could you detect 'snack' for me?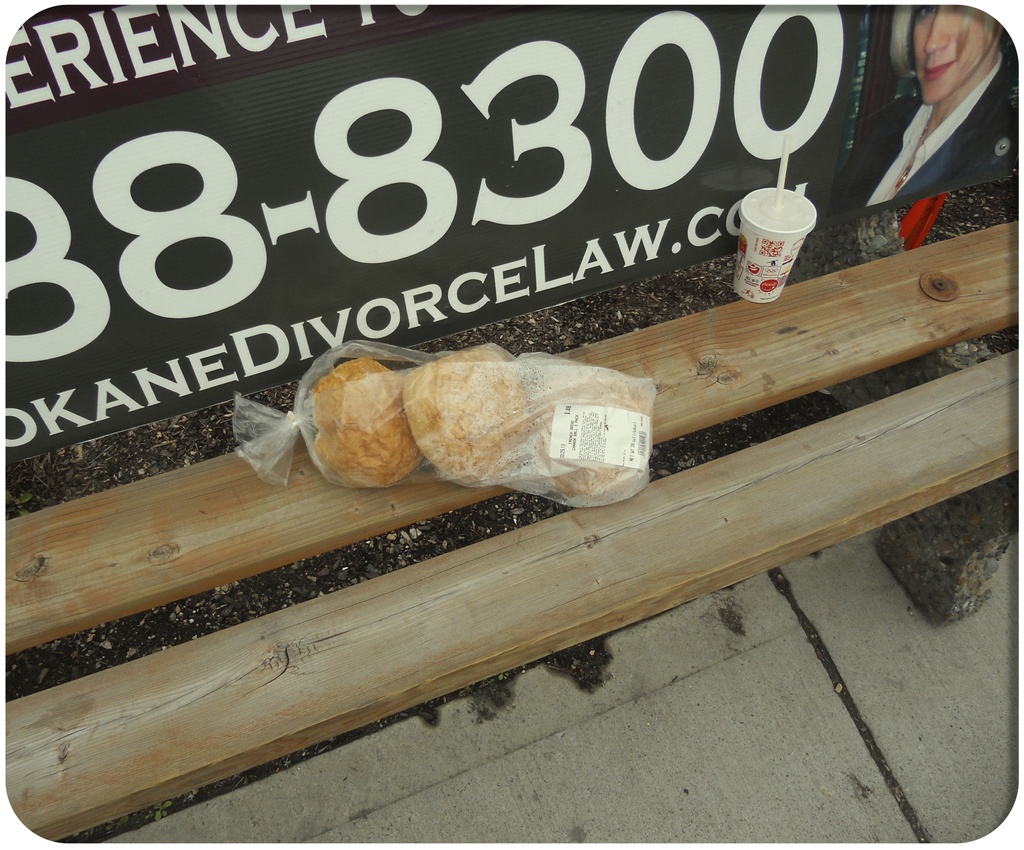
Detection result: locate(396, 336, 652, 502).
